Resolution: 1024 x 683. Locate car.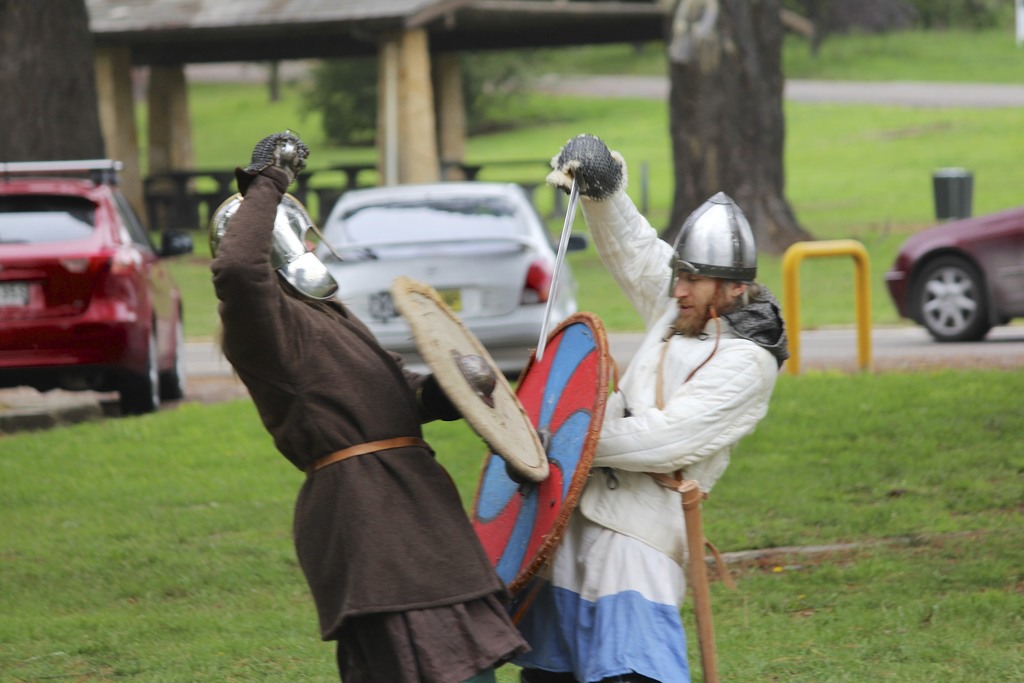
881 213 1023 340.
